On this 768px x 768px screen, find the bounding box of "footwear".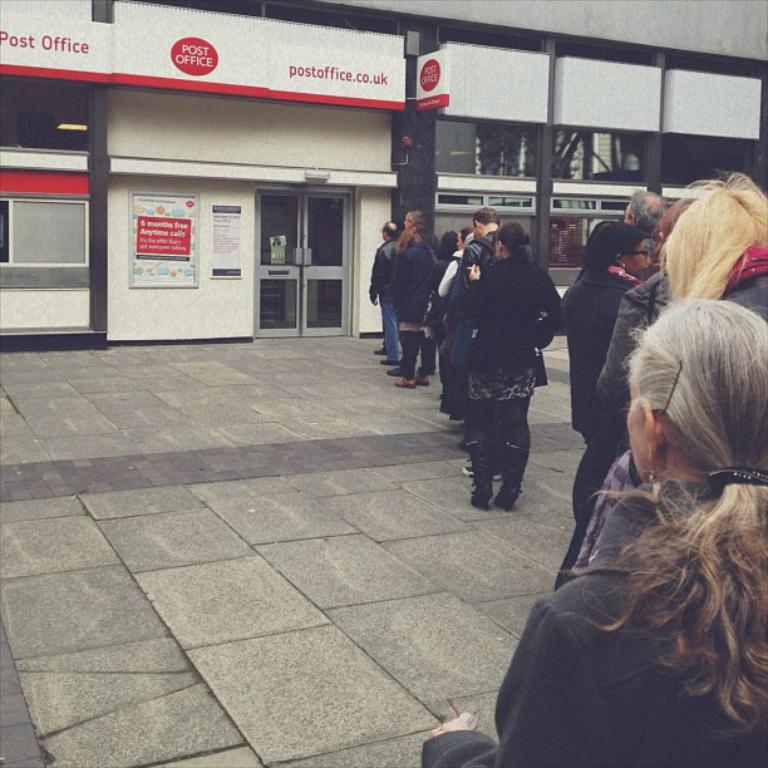
Bounding box: [x1=462, y1=469, x2=469, y2=474].
